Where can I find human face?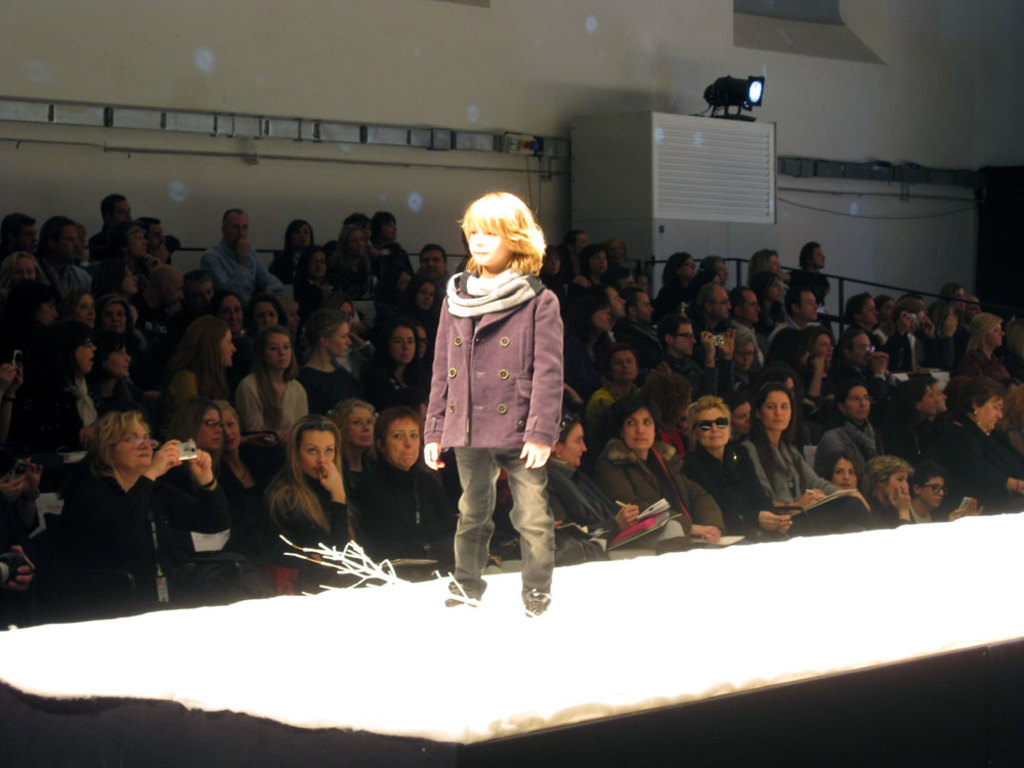
You can find it at (833, 458, 855, 490).
